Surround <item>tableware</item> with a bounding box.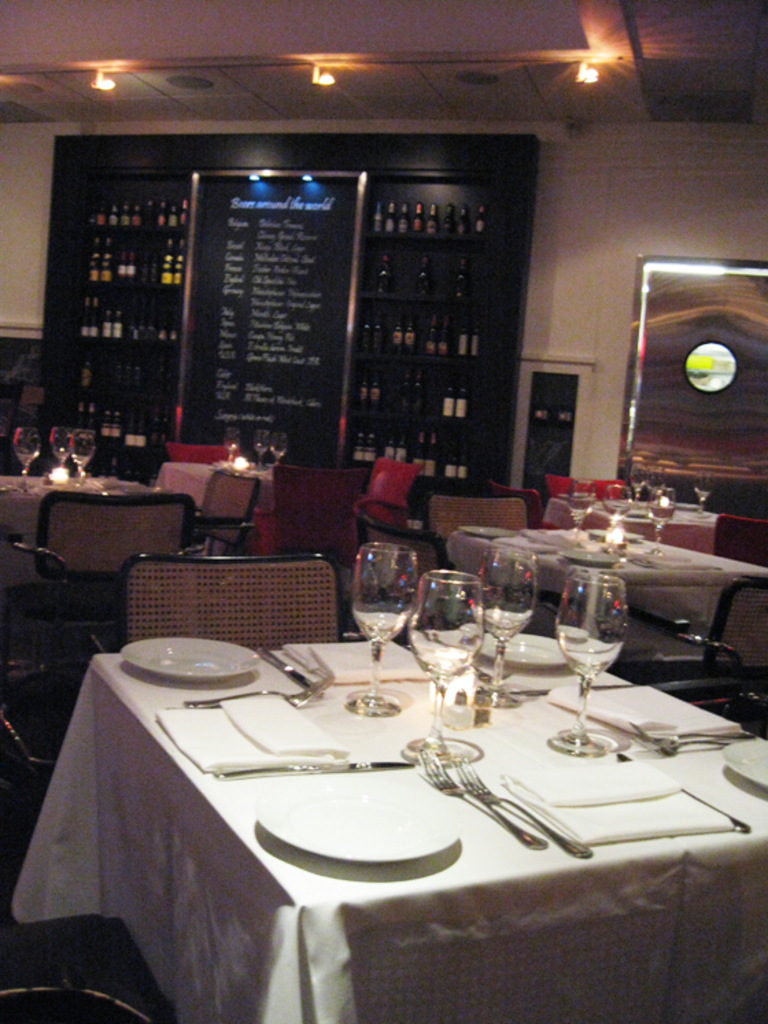
(left=653, top=739, right=750, bottom=754).
